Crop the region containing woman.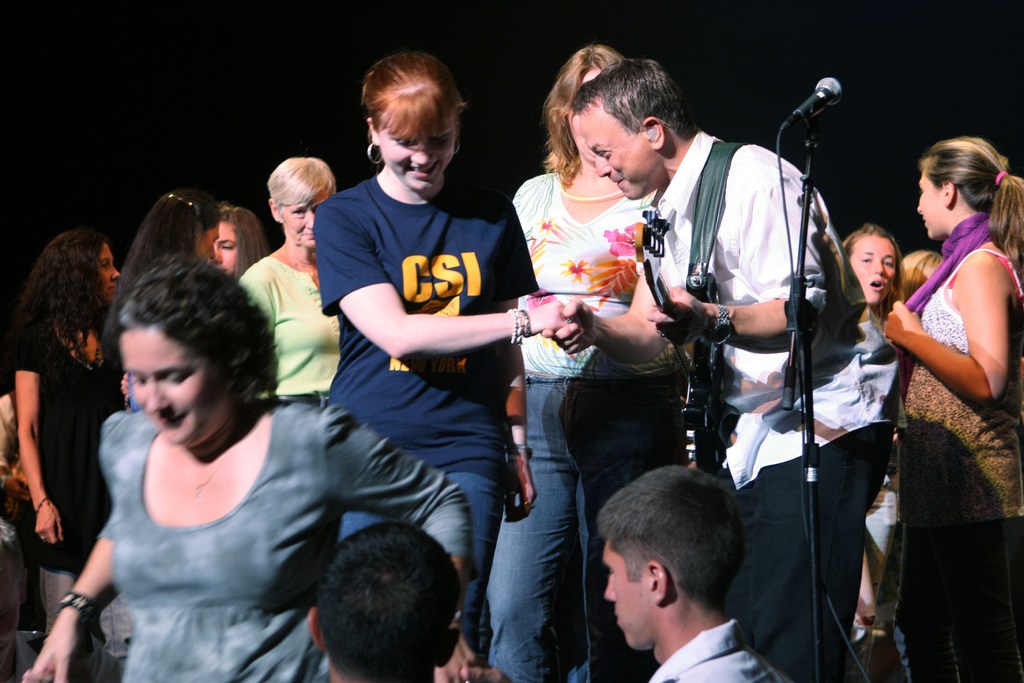
Crop region: x1=315 y1=48 x2=586 y2=682.
